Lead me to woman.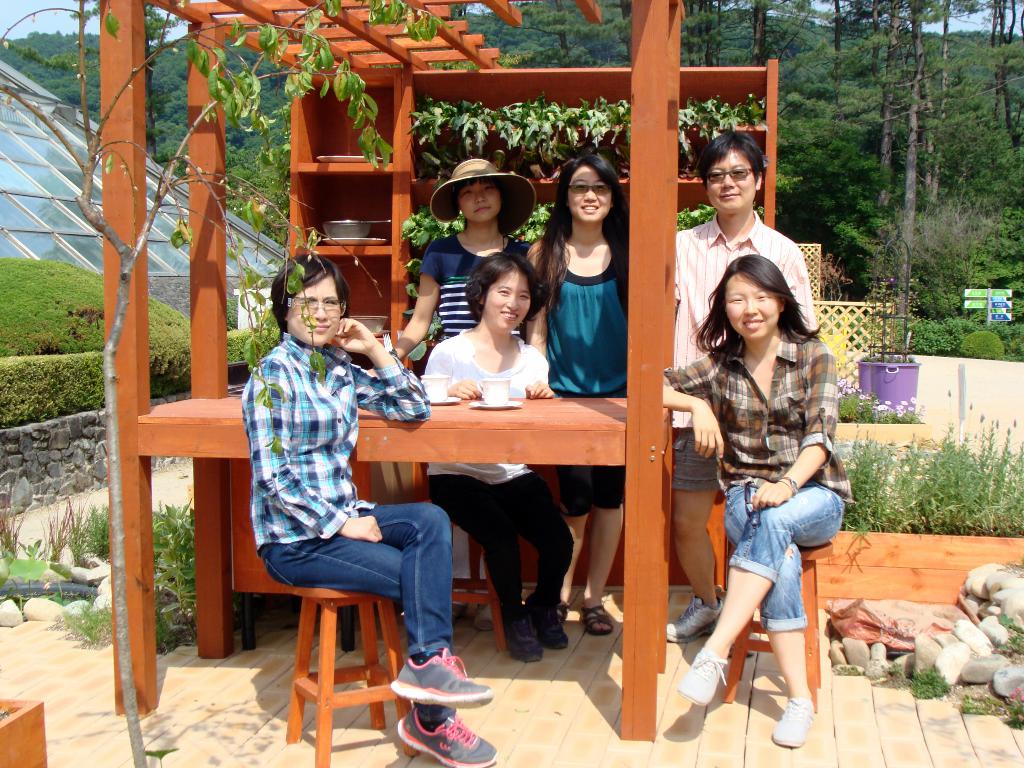
Lead to x1=526 y1=150 x2=630 y2=637.
